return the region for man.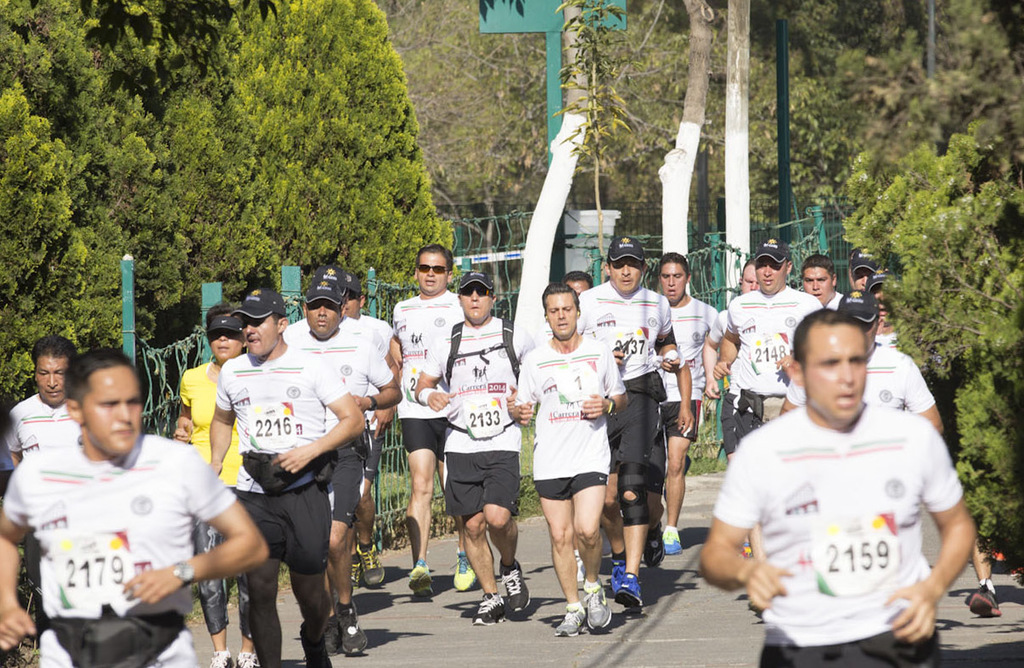
[left=833, top=284, right=946, bottom=436].
